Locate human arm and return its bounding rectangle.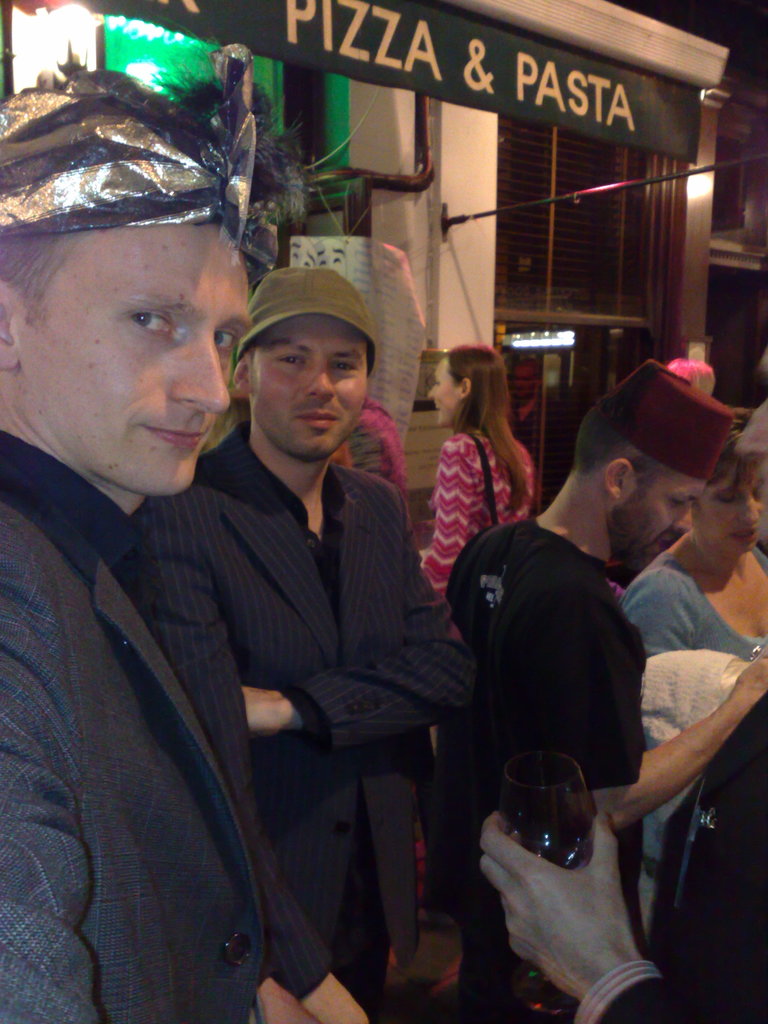
247, 524, 478, 755.
